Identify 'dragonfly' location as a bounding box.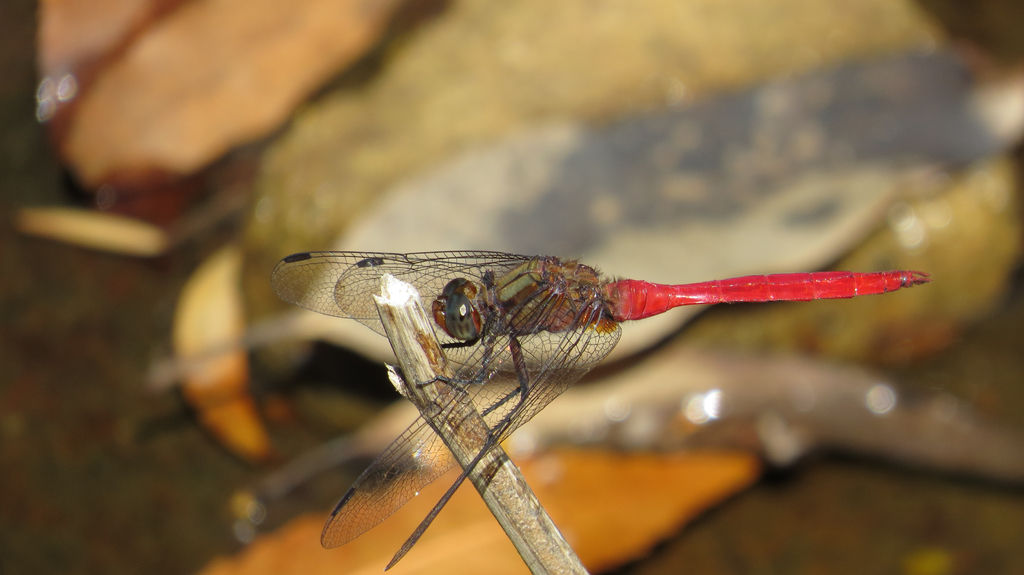
<bbox>269, 253, 931, 574</bbox>.
